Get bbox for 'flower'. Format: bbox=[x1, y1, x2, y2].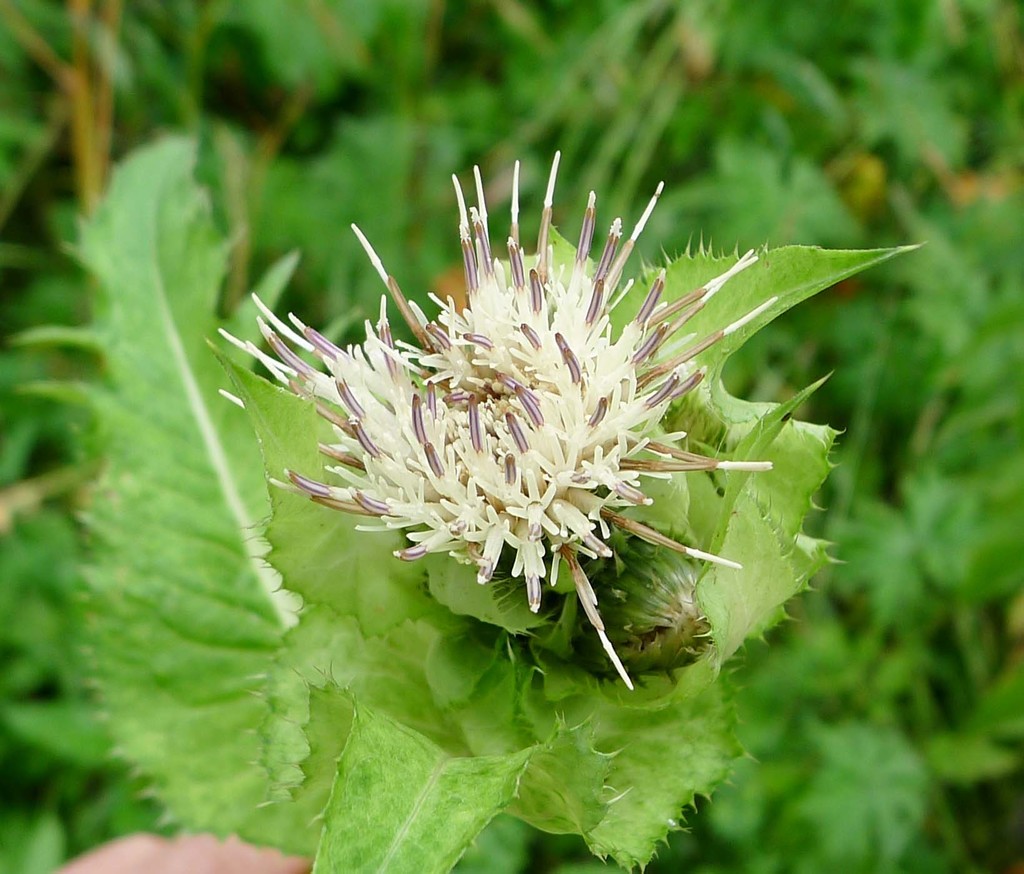
bbox=[255, 158, 853, 689].
